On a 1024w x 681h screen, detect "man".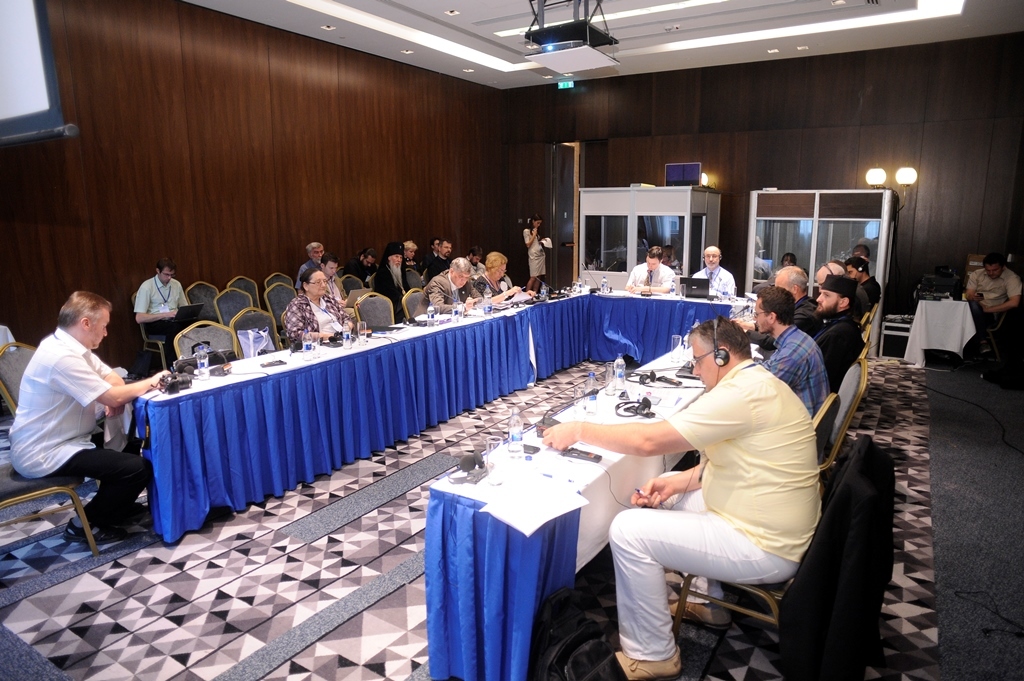
detection(283, 264, 350, 343).
